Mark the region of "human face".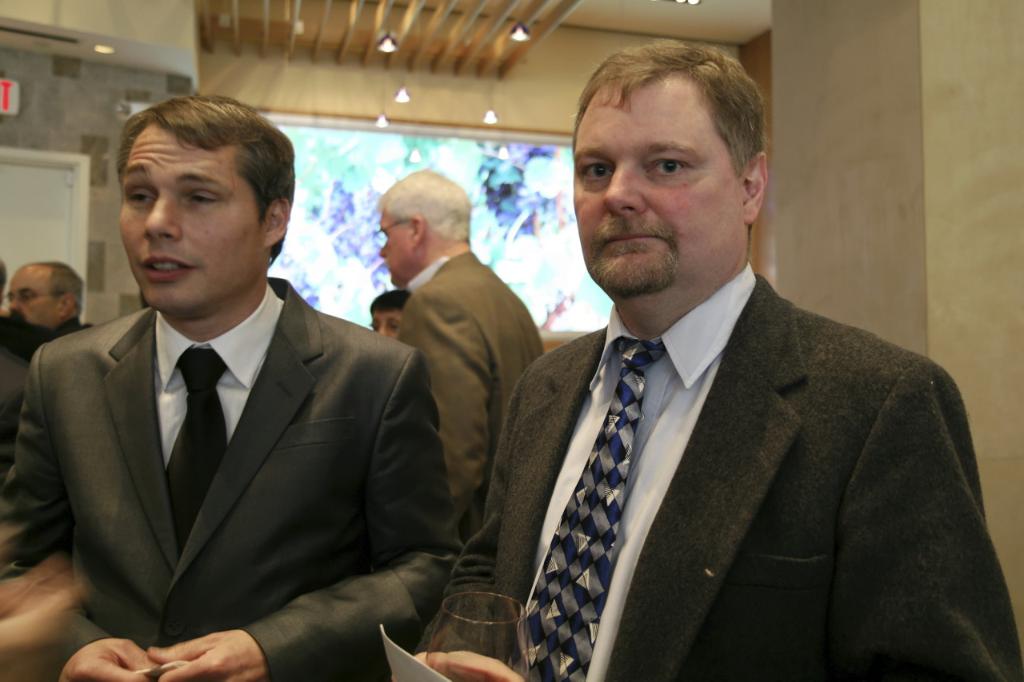
Region: {"left": 369, "top": 300, "right": 406, "bottom": 341}.
